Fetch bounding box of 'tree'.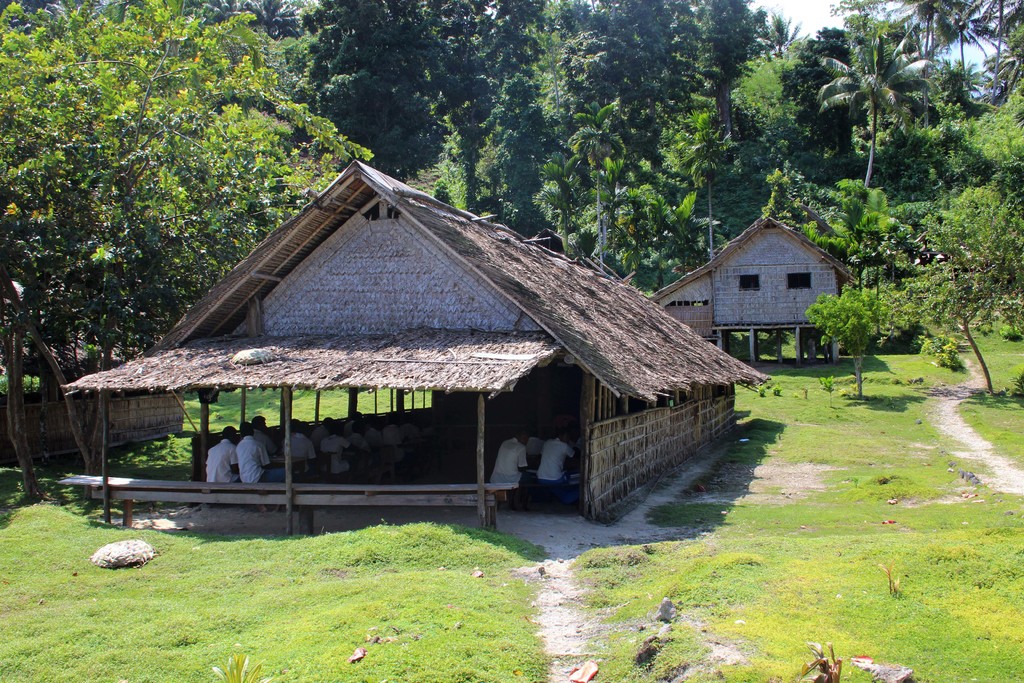
Bbox: (x1=461, y1=0, x2=550, y2=248).
